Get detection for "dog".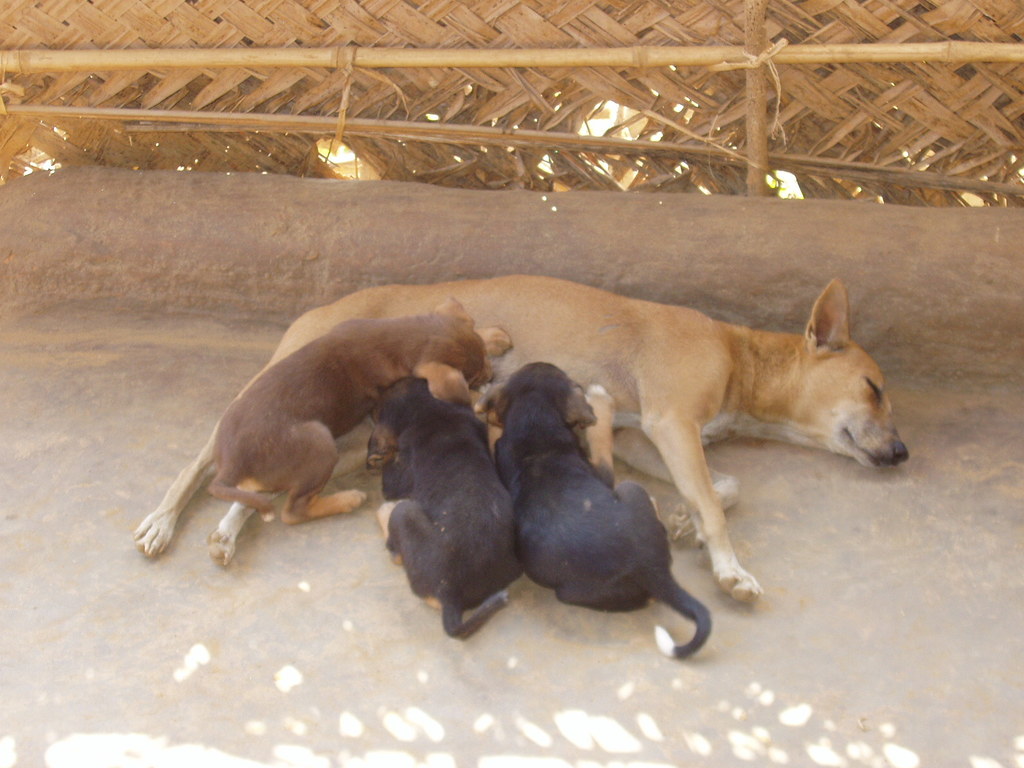
Detection: BBox(205, 295, 509, 523).
